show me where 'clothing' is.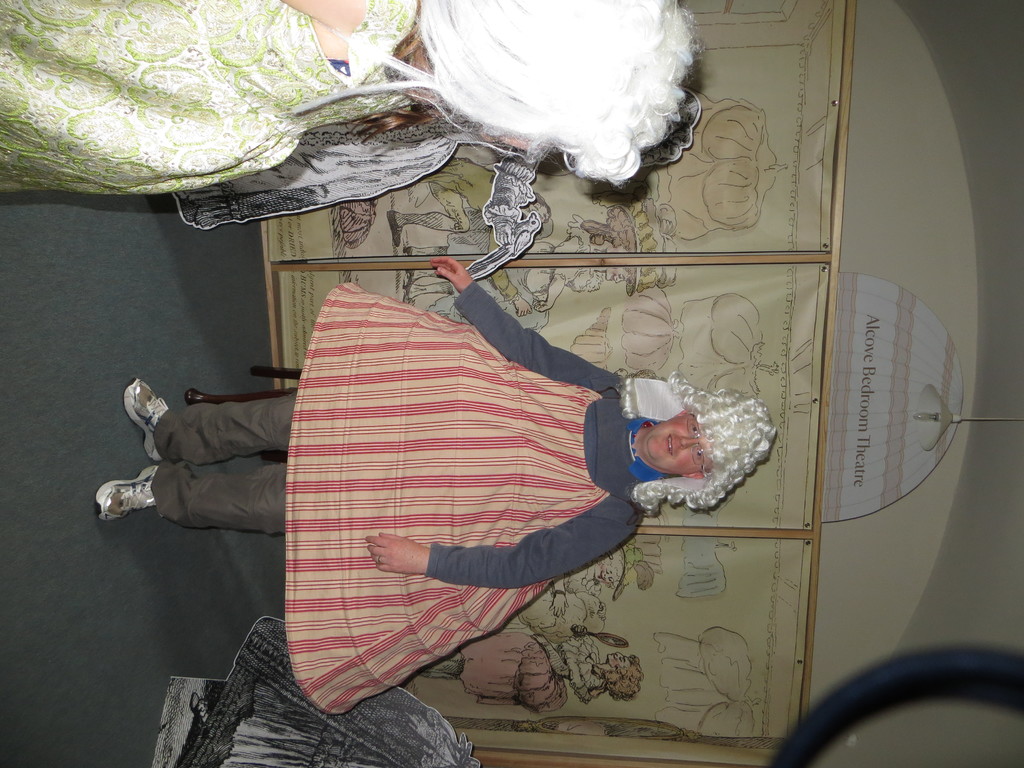
'clothing' is at bbox=(500, 565, 599, 633).
